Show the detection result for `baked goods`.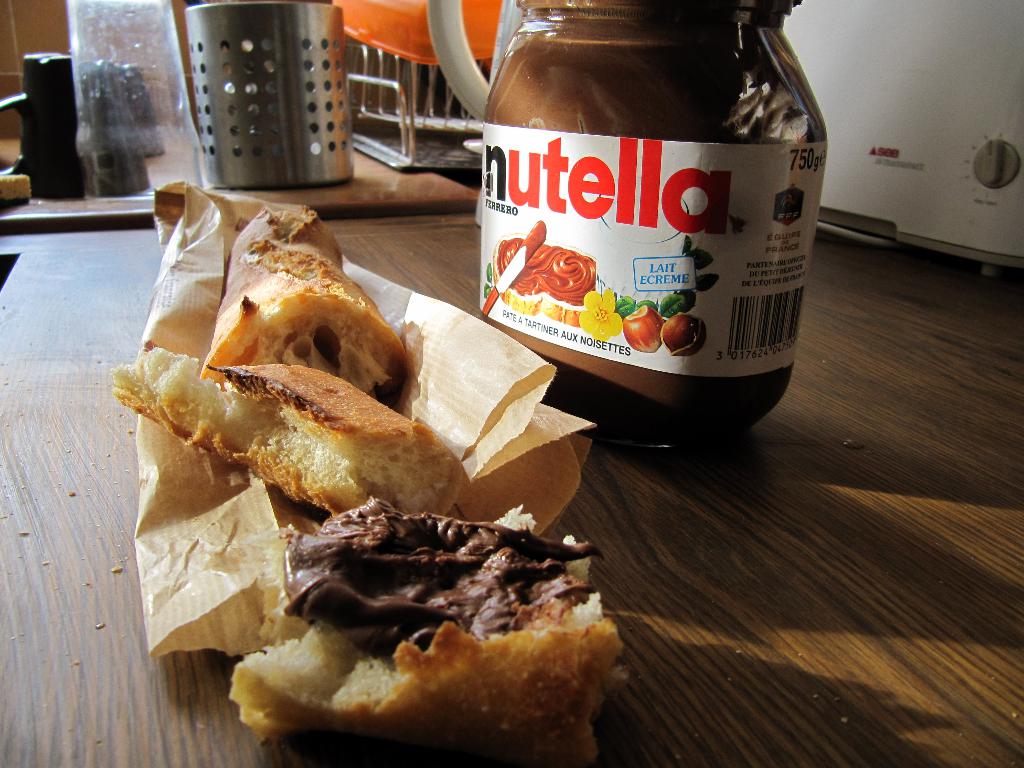
detection(240, 511, 602, 767).
